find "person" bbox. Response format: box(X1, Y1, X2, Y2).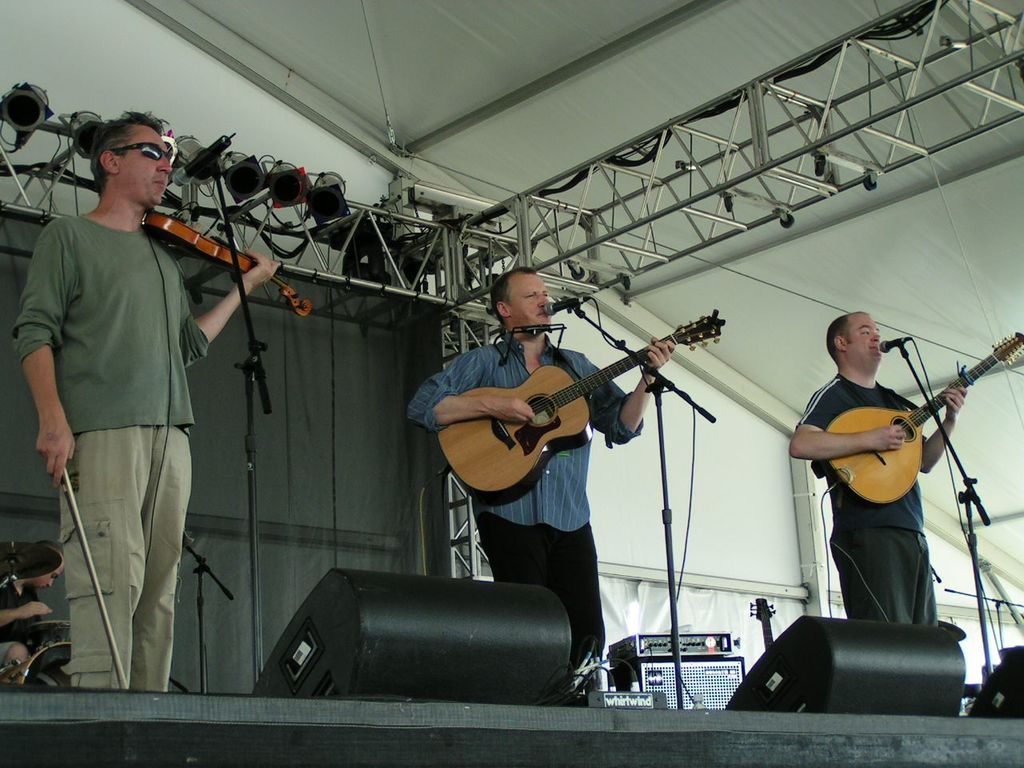
box(783, 309, 967, 630).
